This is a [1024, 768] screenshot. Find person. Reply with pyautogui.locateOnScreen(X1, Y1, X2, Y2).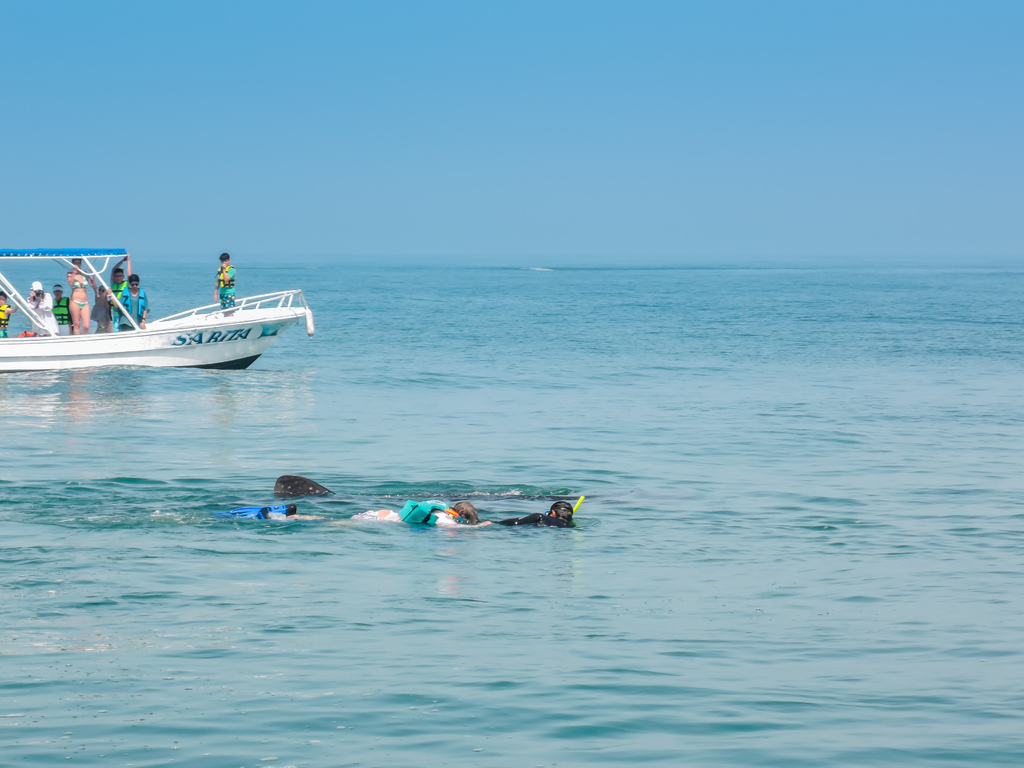
pyautogui.locateOnScreen(208, 252, 239, 318).
